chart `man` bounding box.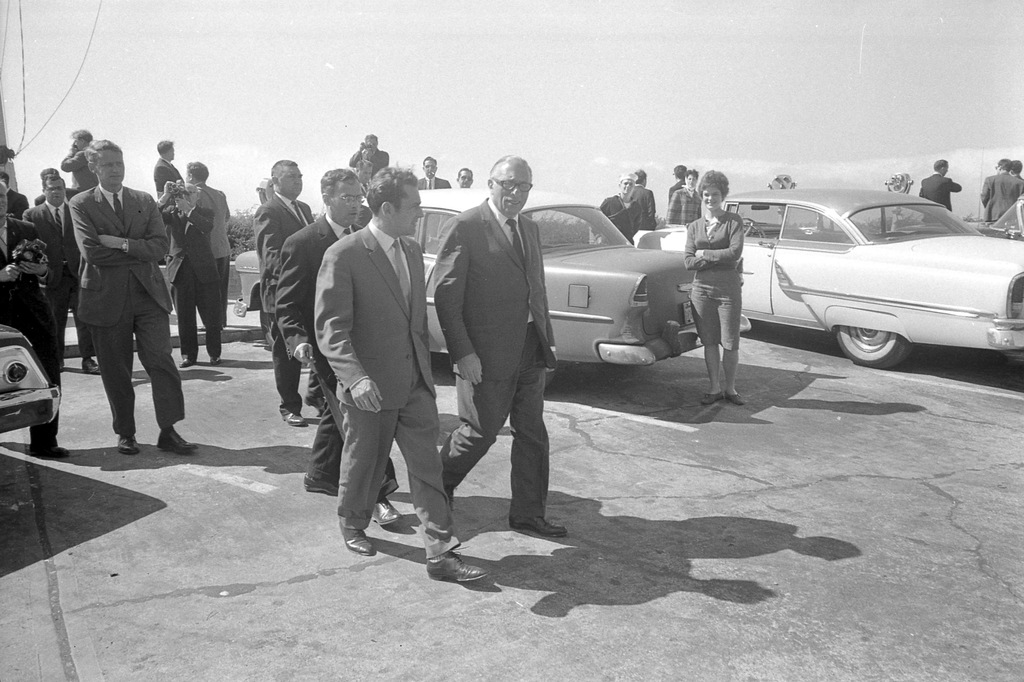
Charted: box=[979, 156, 1023, 221].
